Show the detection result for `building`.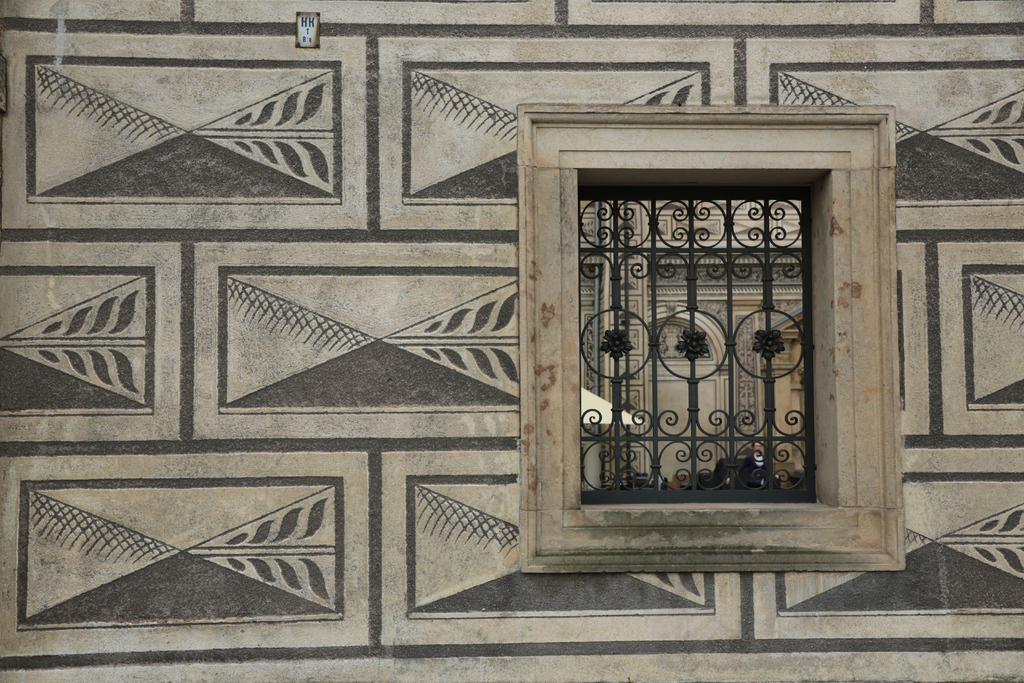
Rect(4, 5, 1023, 682).
